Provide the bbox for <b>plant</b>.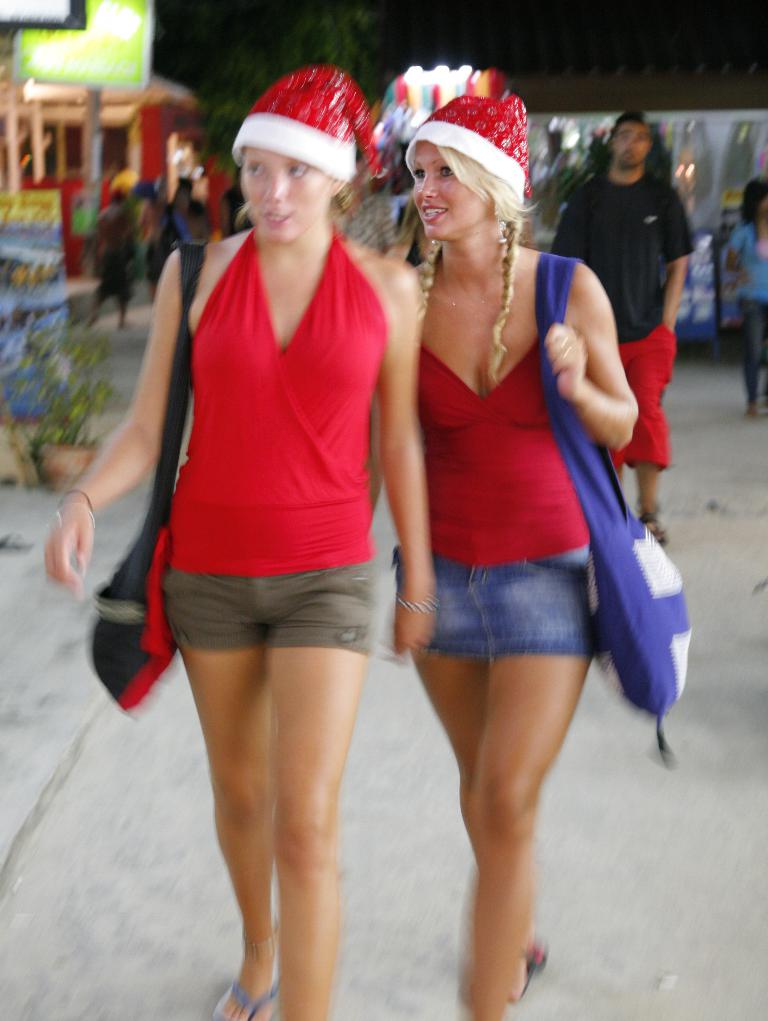
l=1, t=324, r=133, b=448.
